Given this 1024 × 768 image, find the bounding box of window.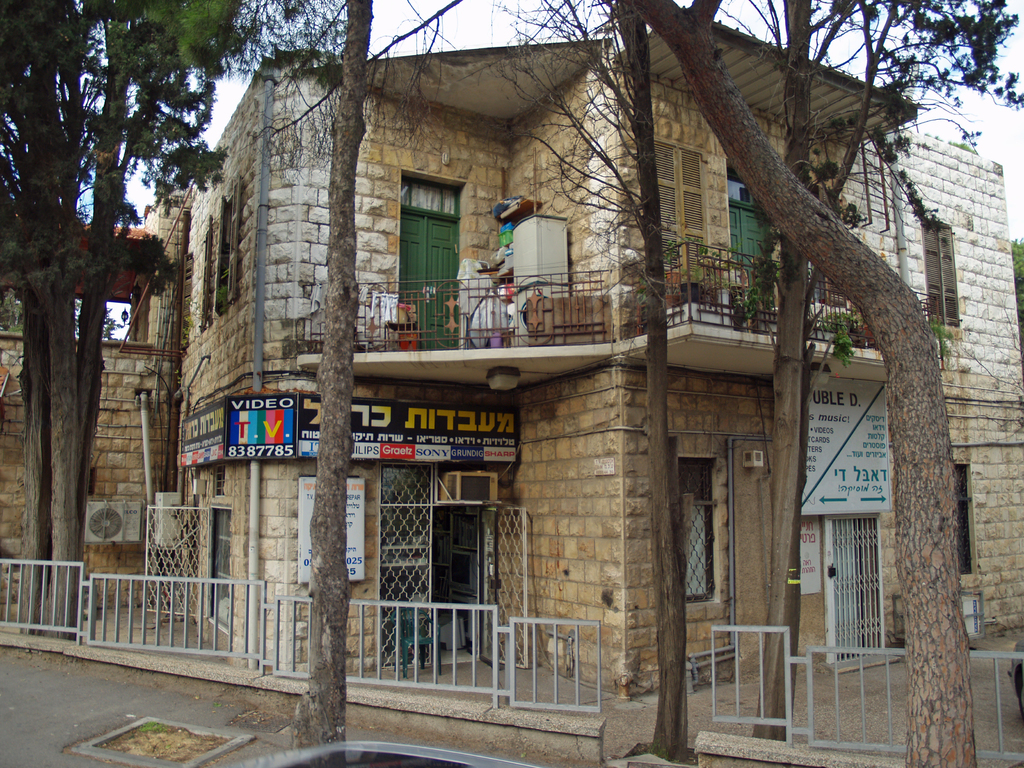
(921, 221, 961, 331).
